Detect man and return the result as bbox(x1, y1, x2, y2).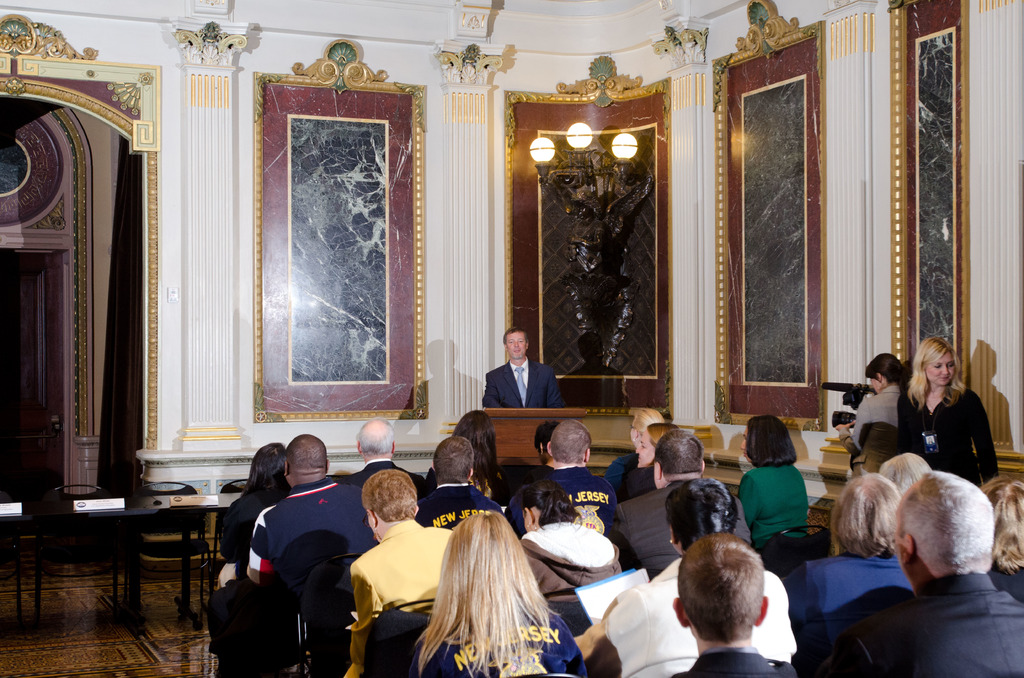
bbox(342, 472, 457, 677).
